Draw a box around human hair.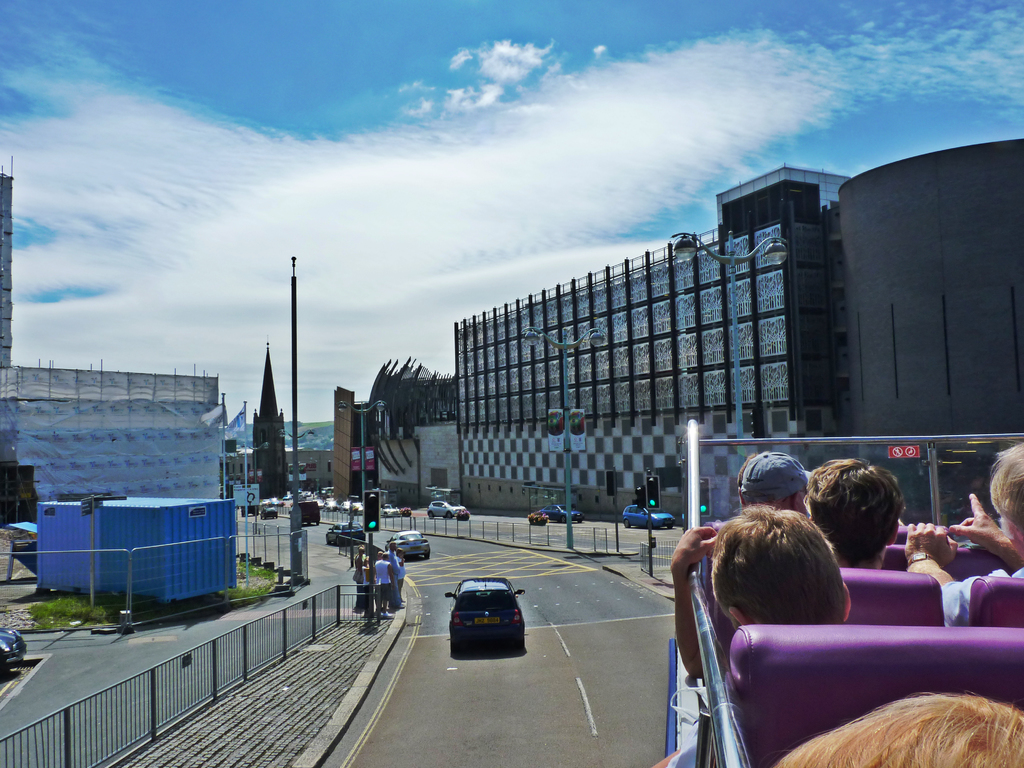
left=364, top=554, right=369, bottom=564.
